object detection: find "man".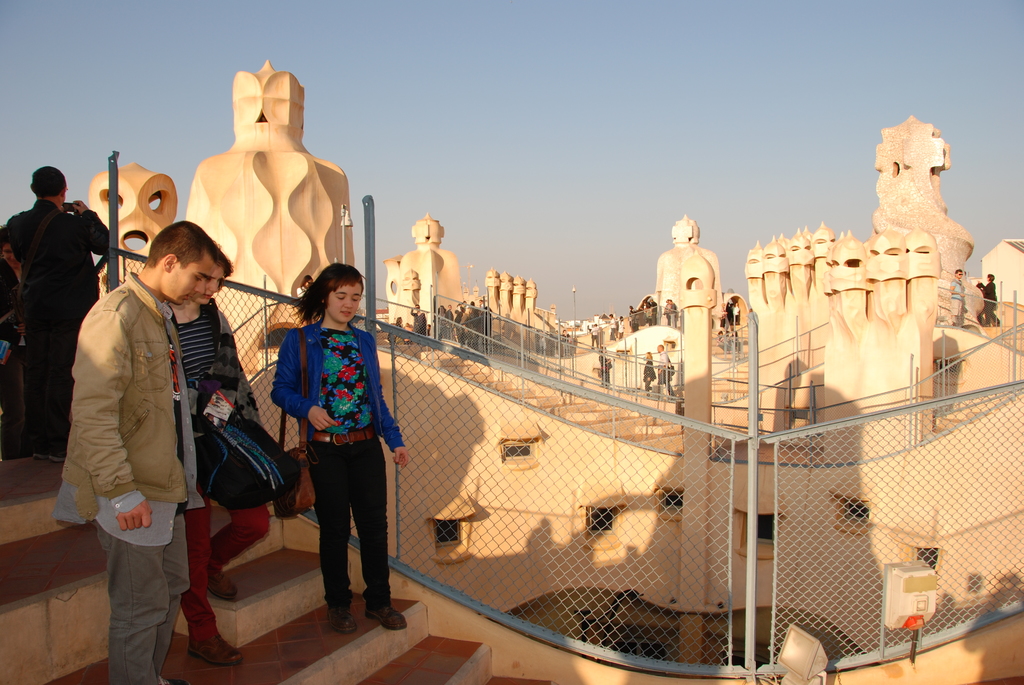
l=52, t=221, r=220, b=684.
